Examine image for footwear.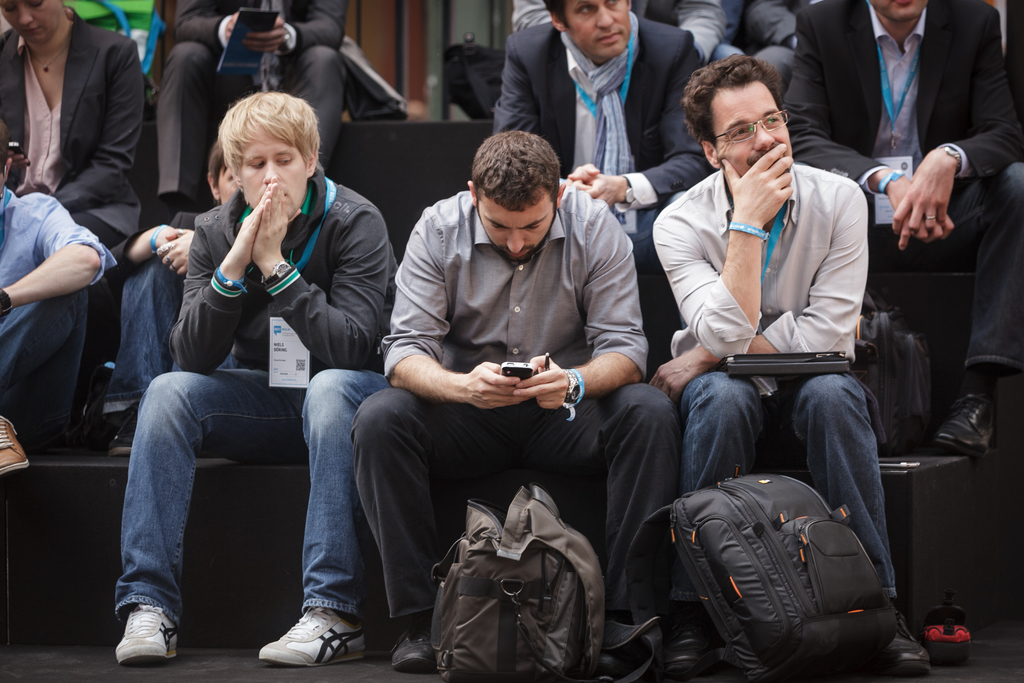
Examination result: 106,409,133,463.
